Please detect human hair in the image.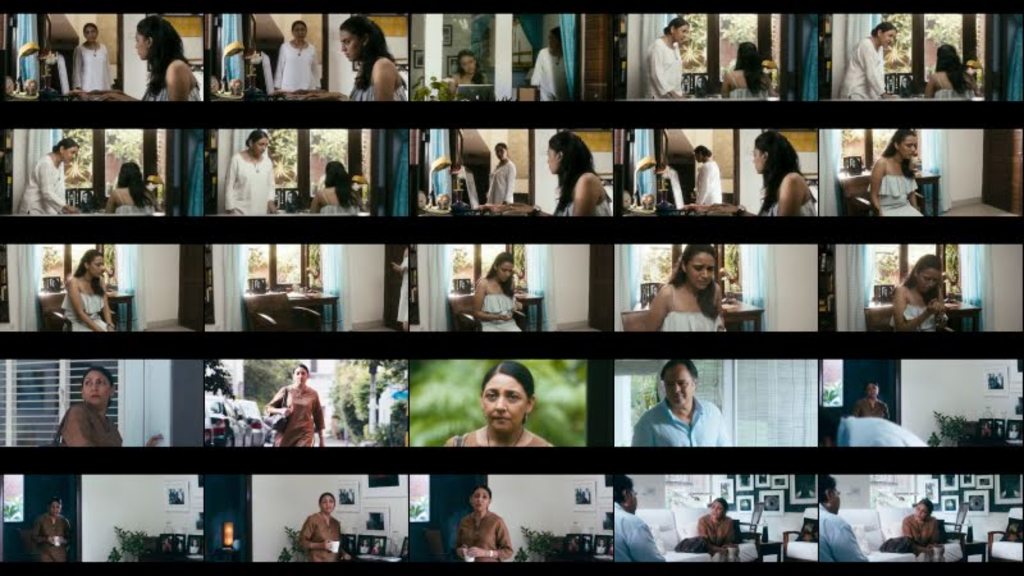
crop(485, 253, 516, 298).
